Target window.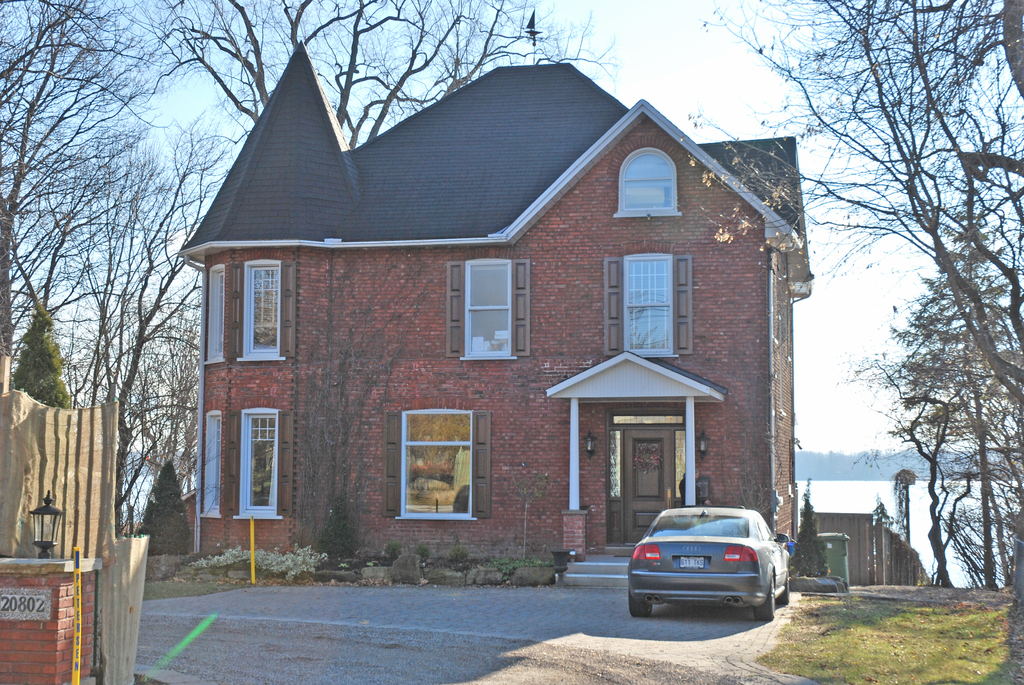
Target region: <region>233, 252, 294, 369</region>.
